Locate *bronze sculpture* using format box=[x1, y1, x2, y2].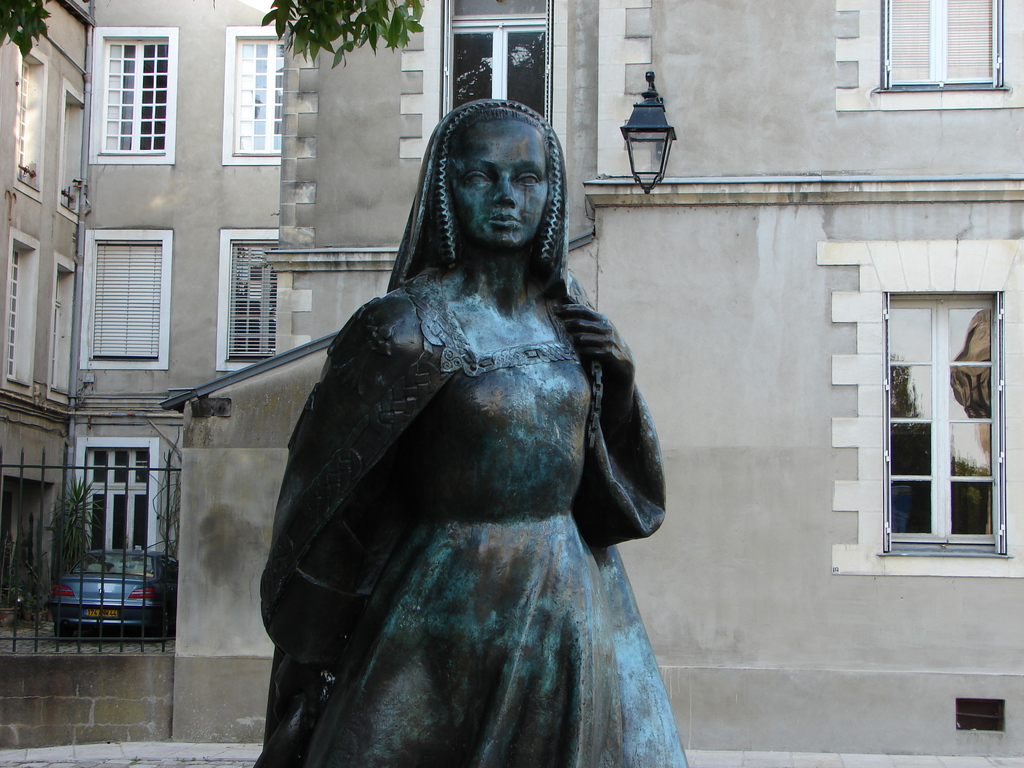
box=[247, 115, 698, 765].
